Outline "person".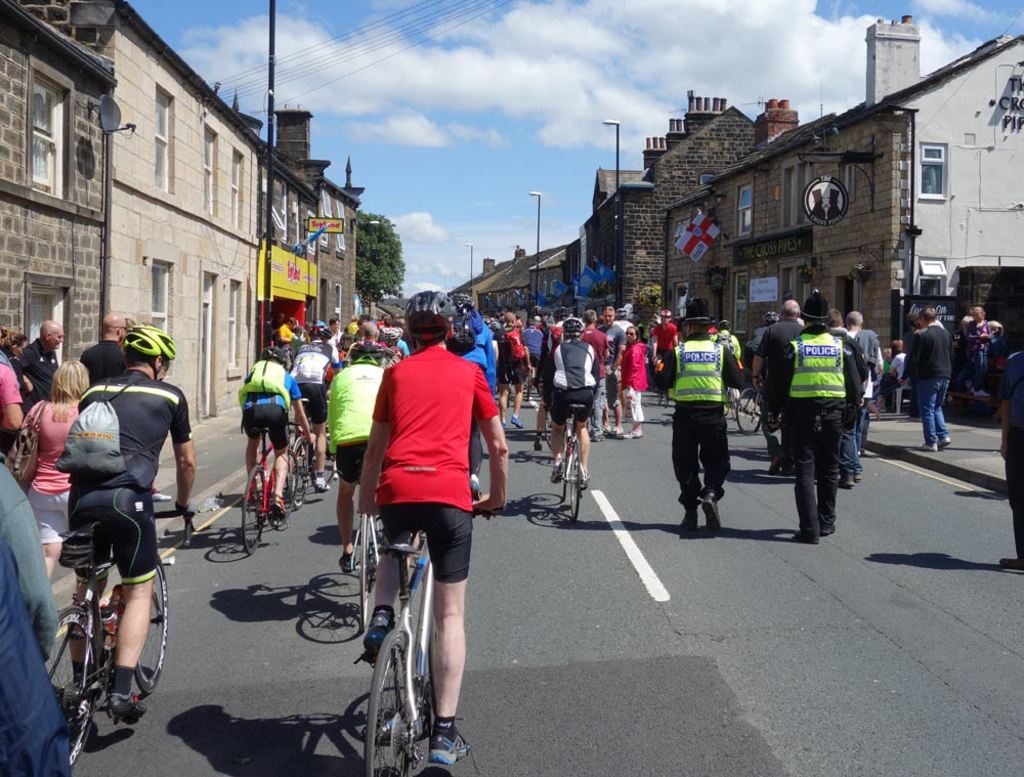
Outline: 784, 269, 873, 543.
